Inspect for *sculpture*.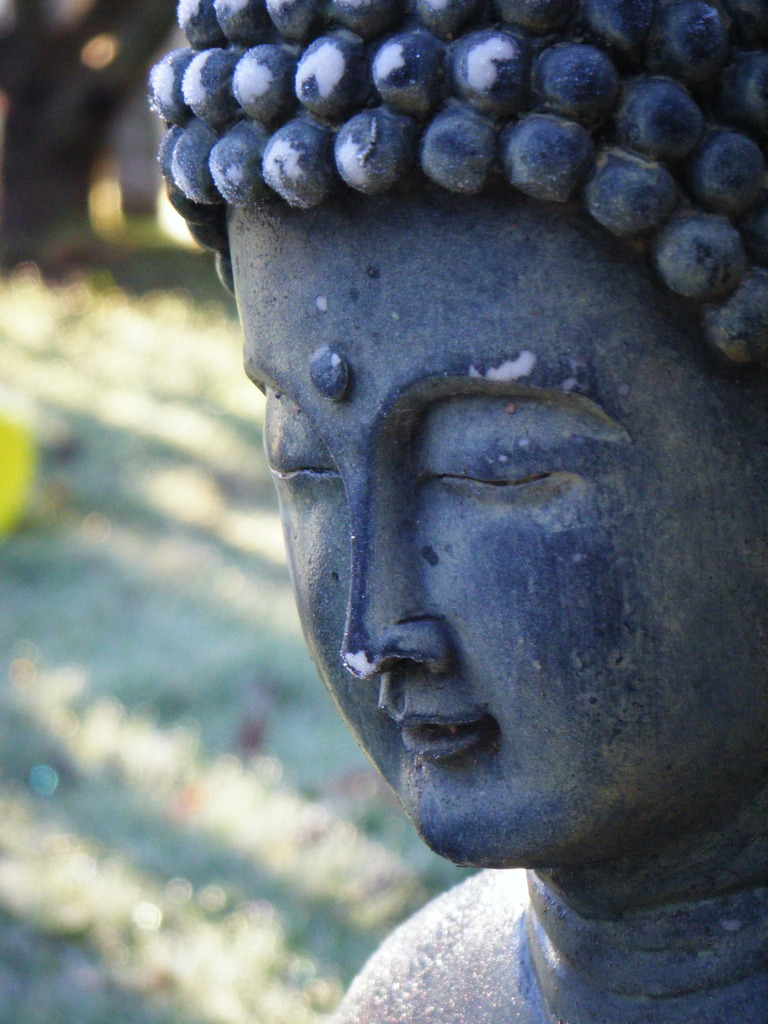
Inspection: crop(177, 56, 749, 1007).
